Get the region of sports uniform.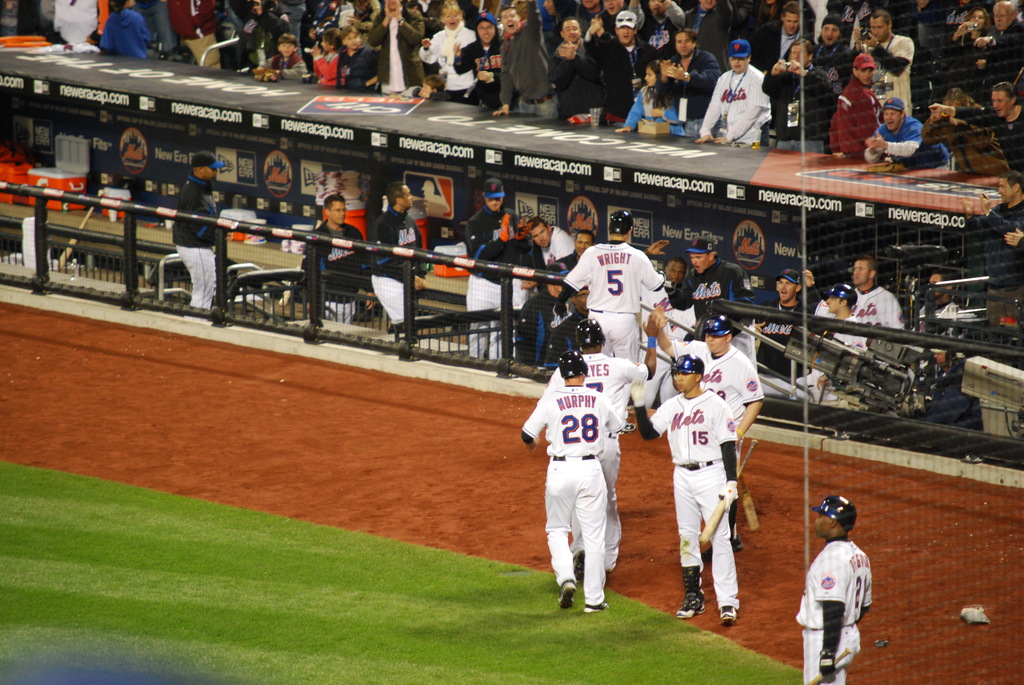
l=794, t=285, r=868, b=395.
